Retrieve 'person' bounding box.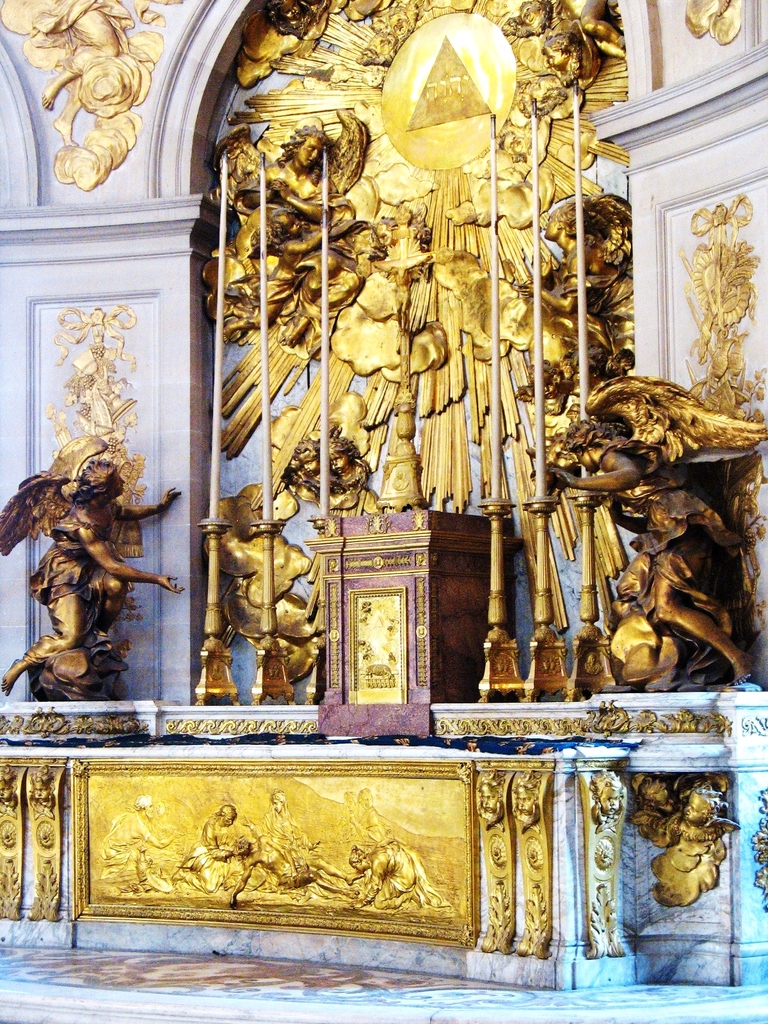
Bounding box: [left=527, top=406, right=742, bottom=698].
